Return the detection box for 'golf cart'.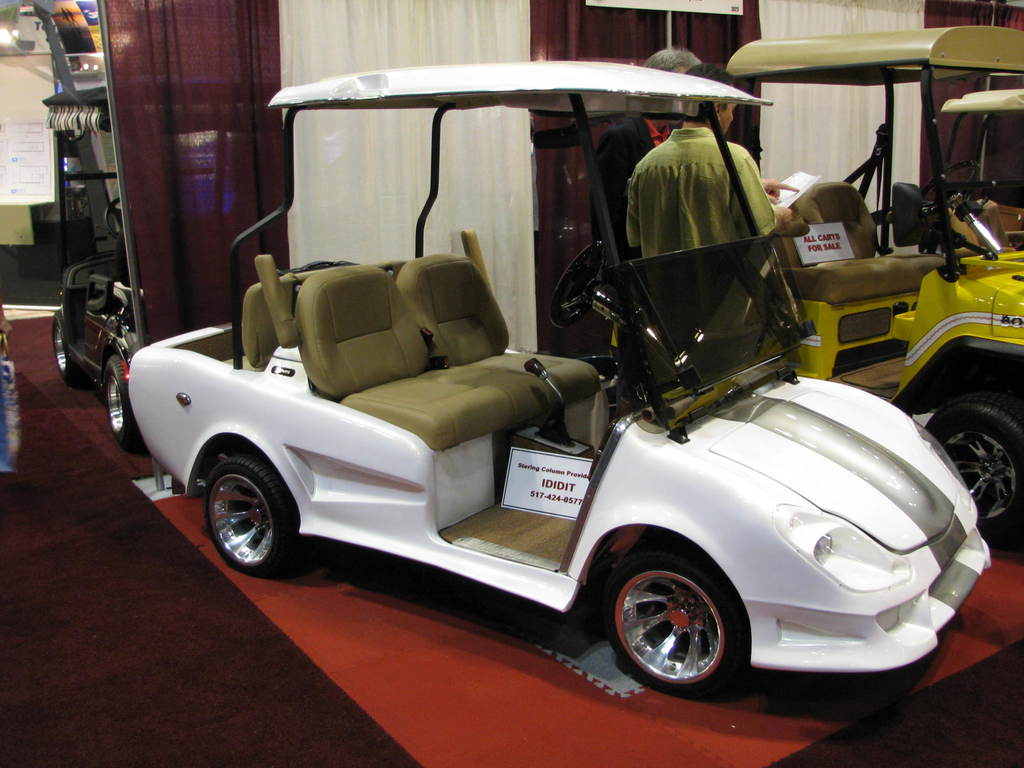
bbox=(42, 81, 283, 450).
